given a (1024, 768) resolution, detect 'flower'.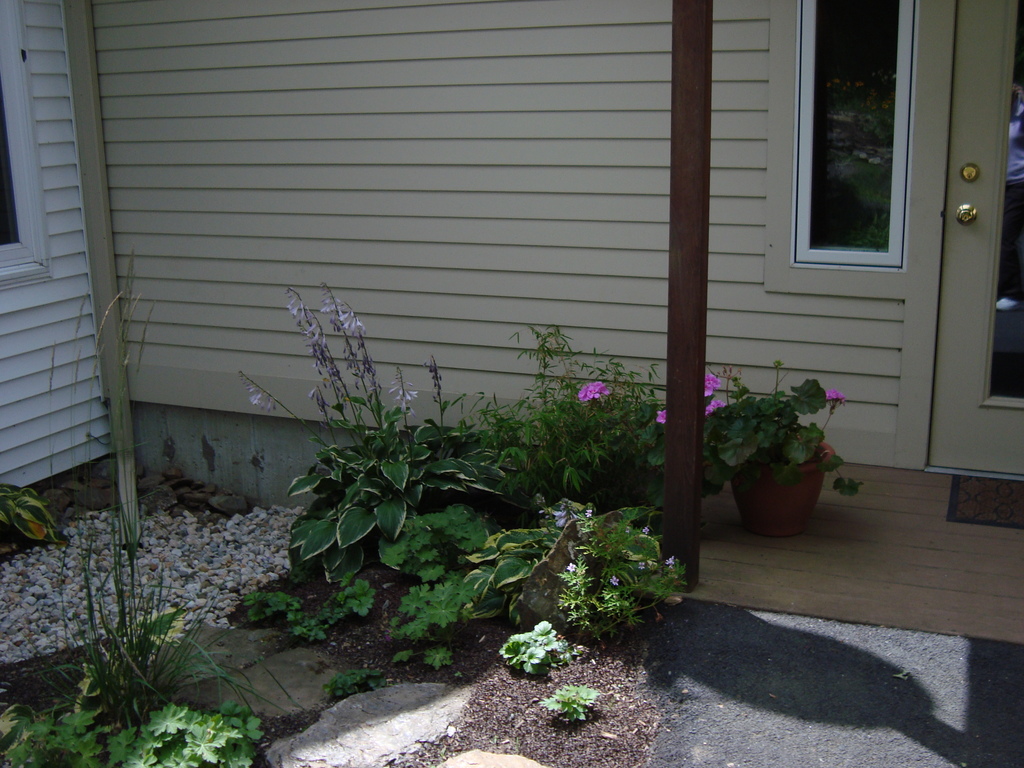
bbox=(584, 503, 595, 519).
